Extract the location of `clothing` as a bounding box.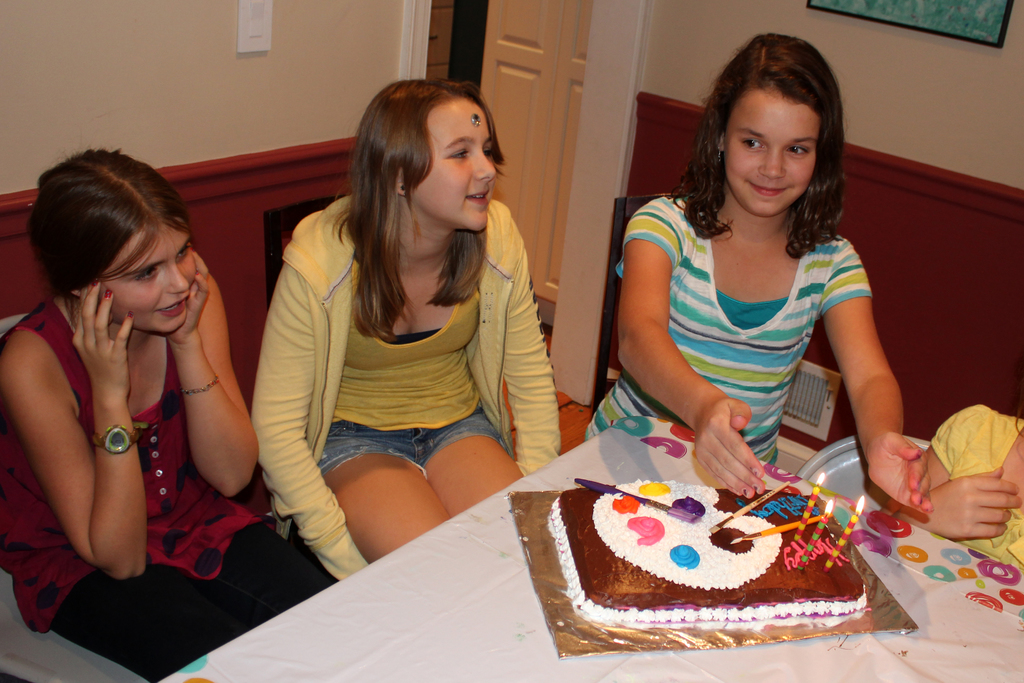
930, 411, 1023, 577.
